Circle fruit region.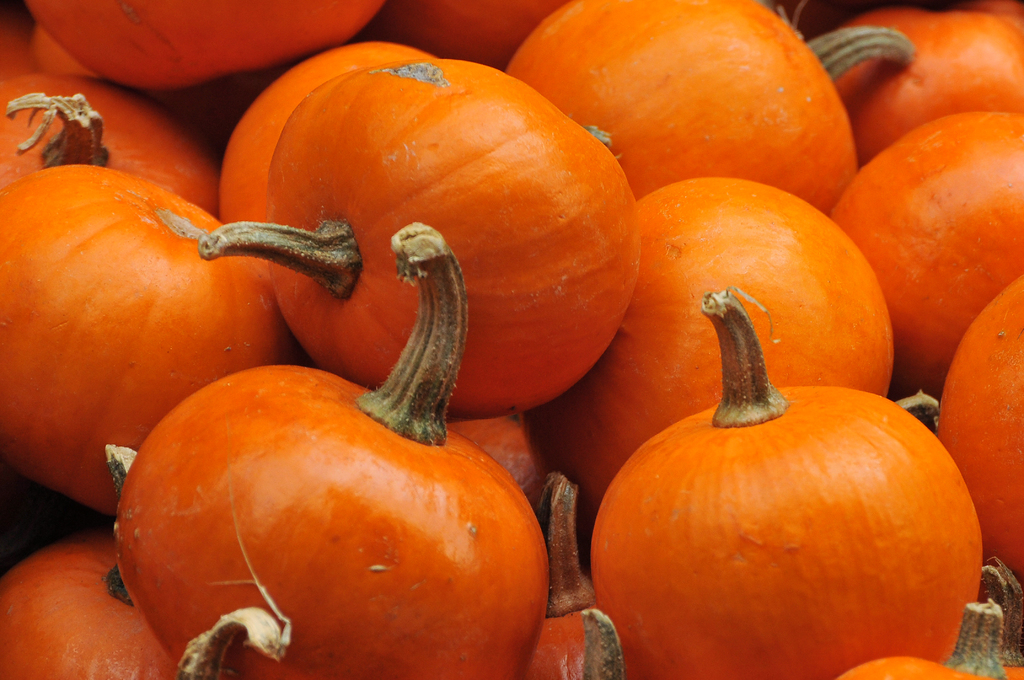
Region: x1=111, y1=388, x2=544, y2=657.
